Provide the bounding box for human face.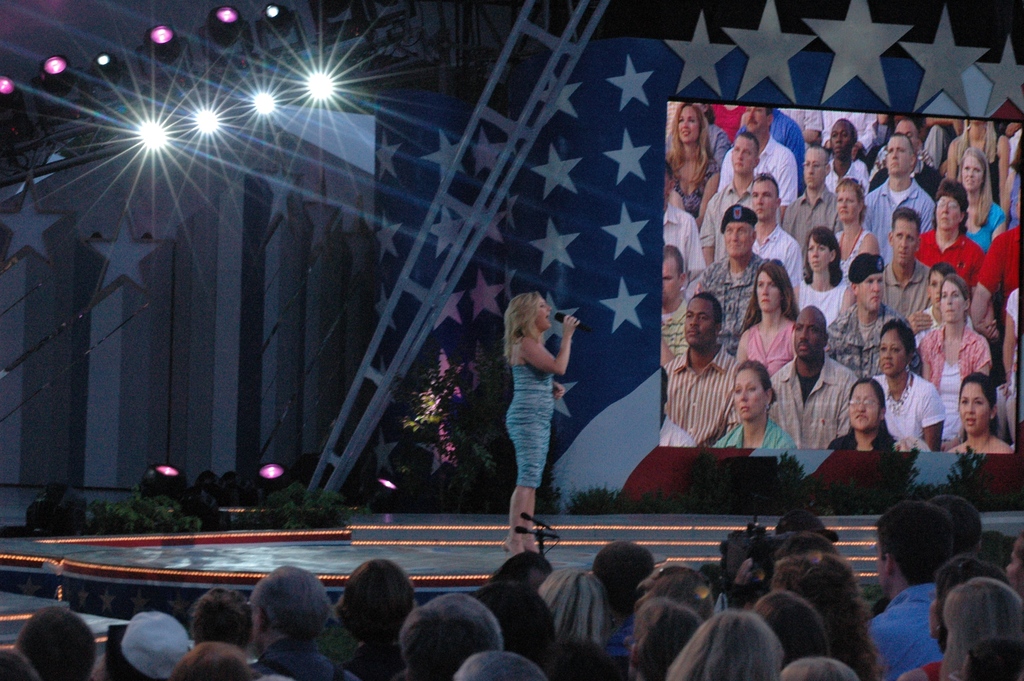
locate(893, 219, 915, 265).
